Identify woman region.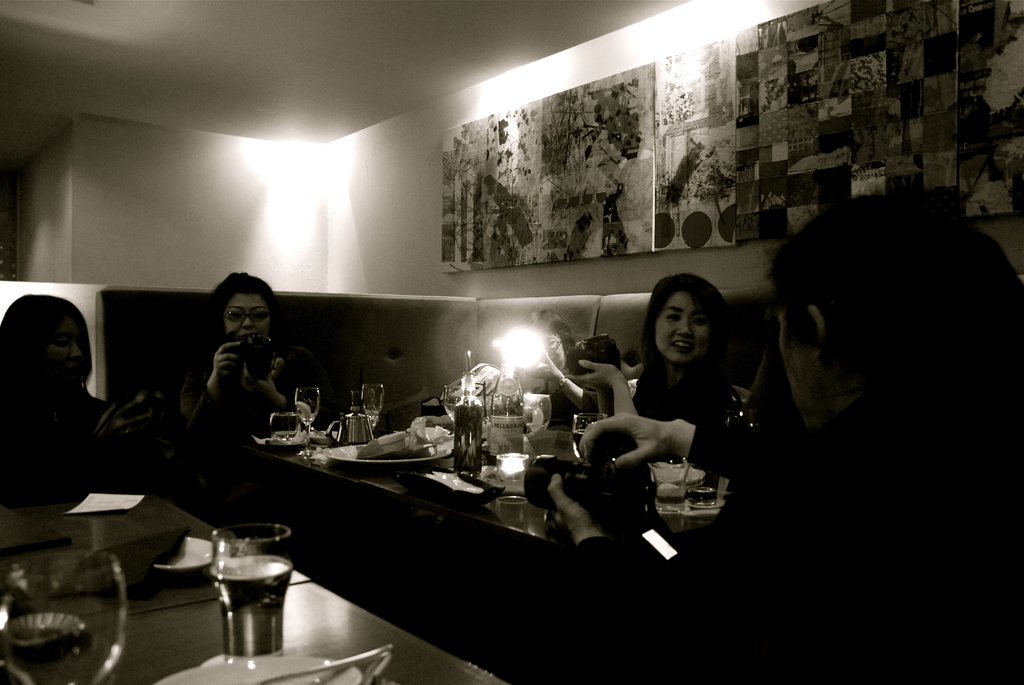
Region: (0,290,123,506).
